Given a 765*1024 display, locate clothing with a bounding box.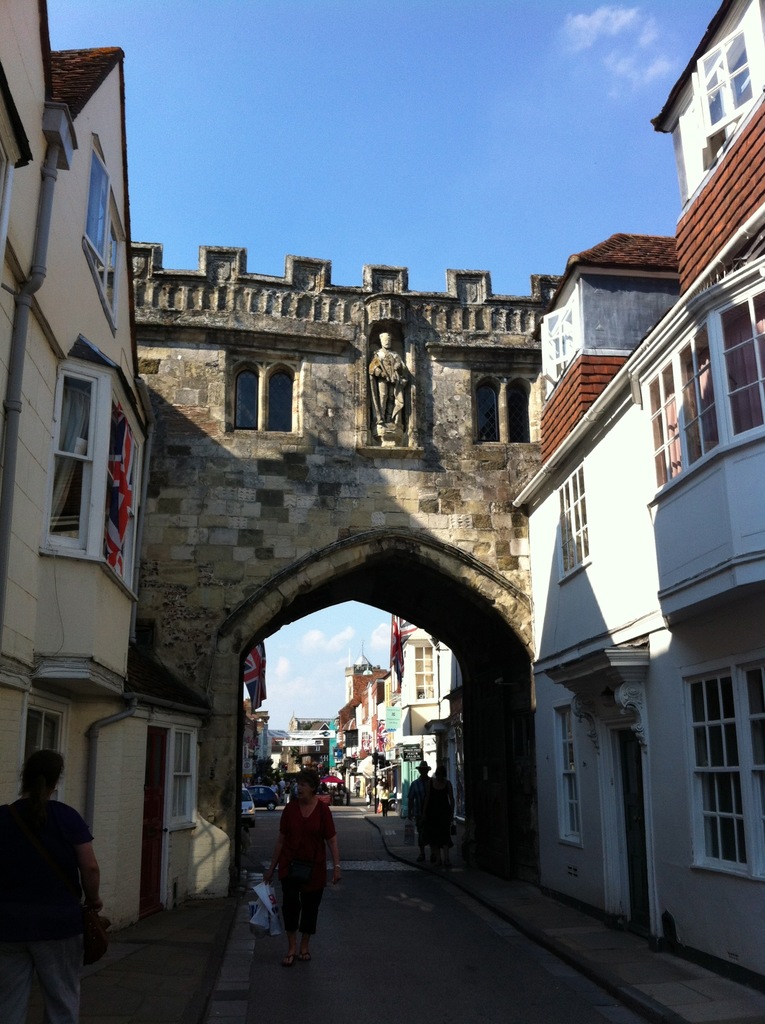
Located: 0, 797, 102, 1023.
